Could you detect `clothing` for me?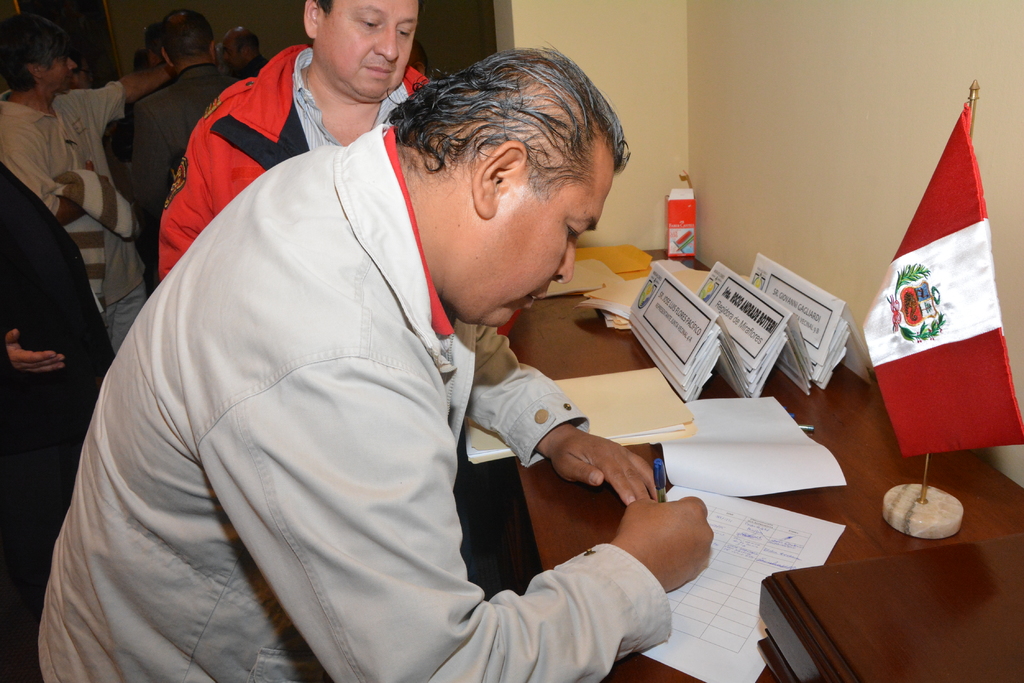
Detection result: left=234, top=53, right=268, bottom=81.
